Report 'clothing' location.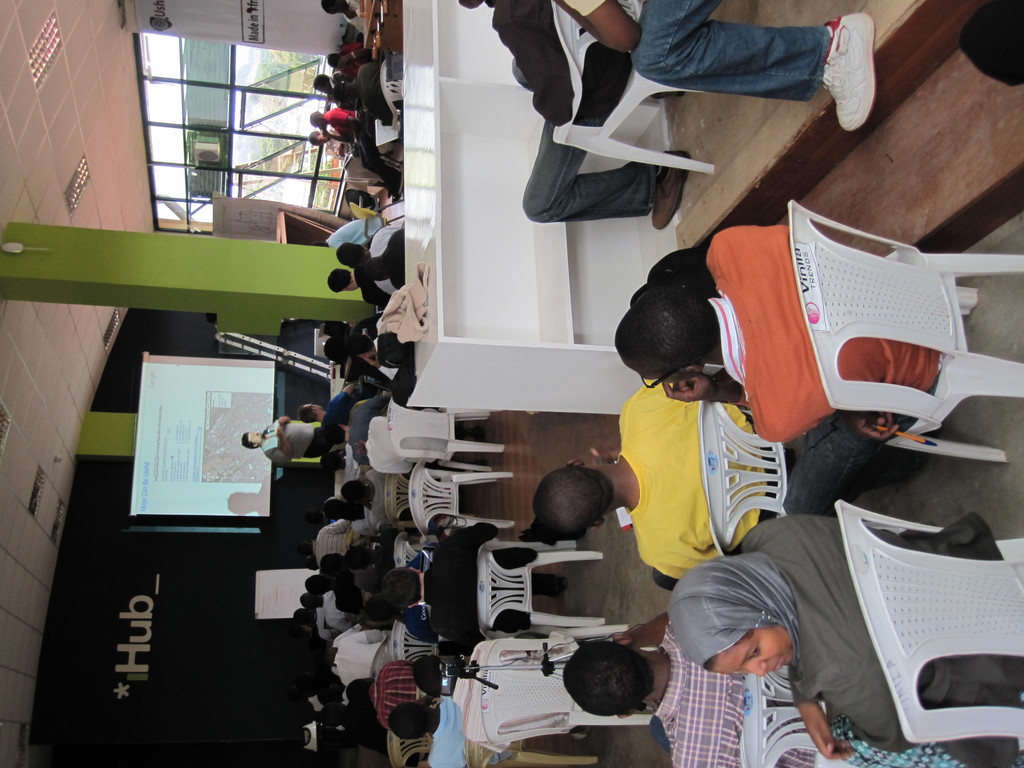
Report: (left=357, top=61, right=406, bottom=118).
